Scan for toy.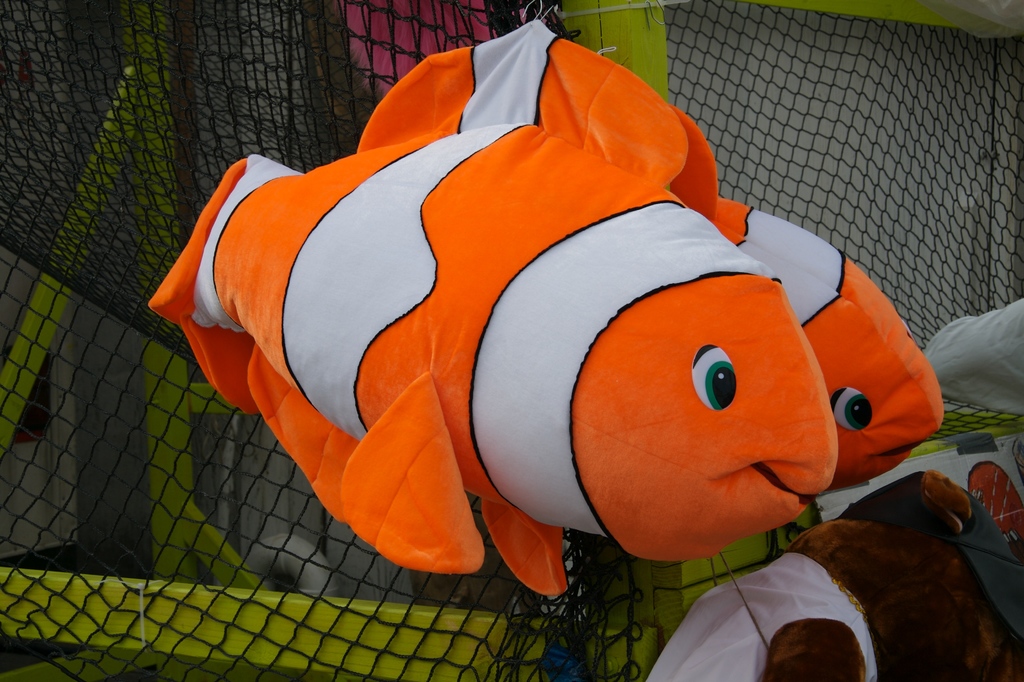
Scan result: box(164, 93, 850, 663).
